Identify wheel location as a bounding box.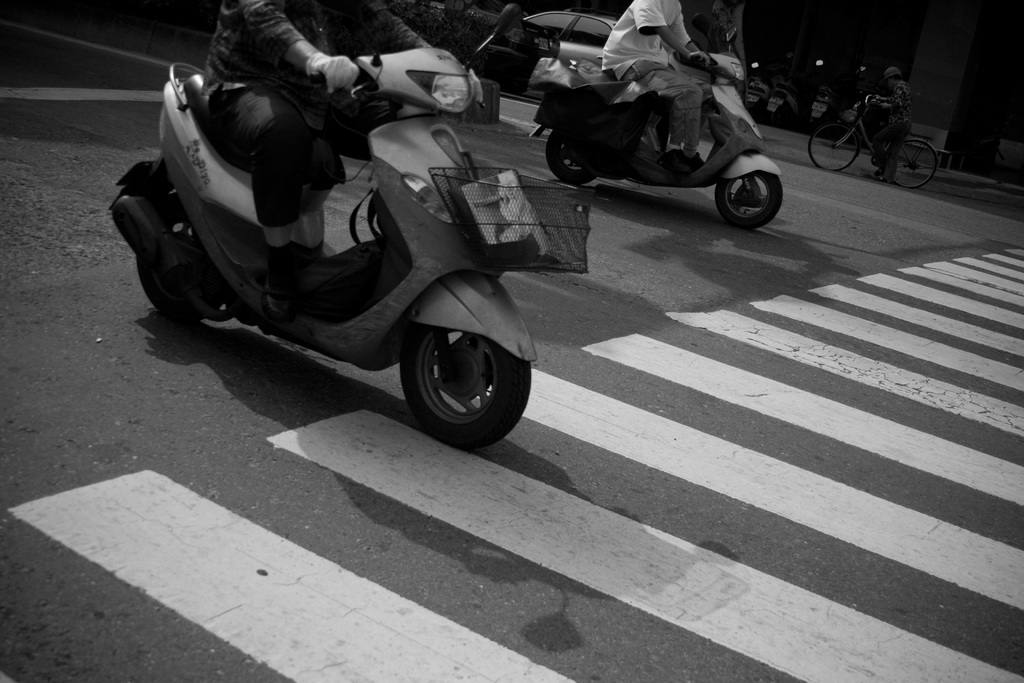
132, 224, 212, 319.
